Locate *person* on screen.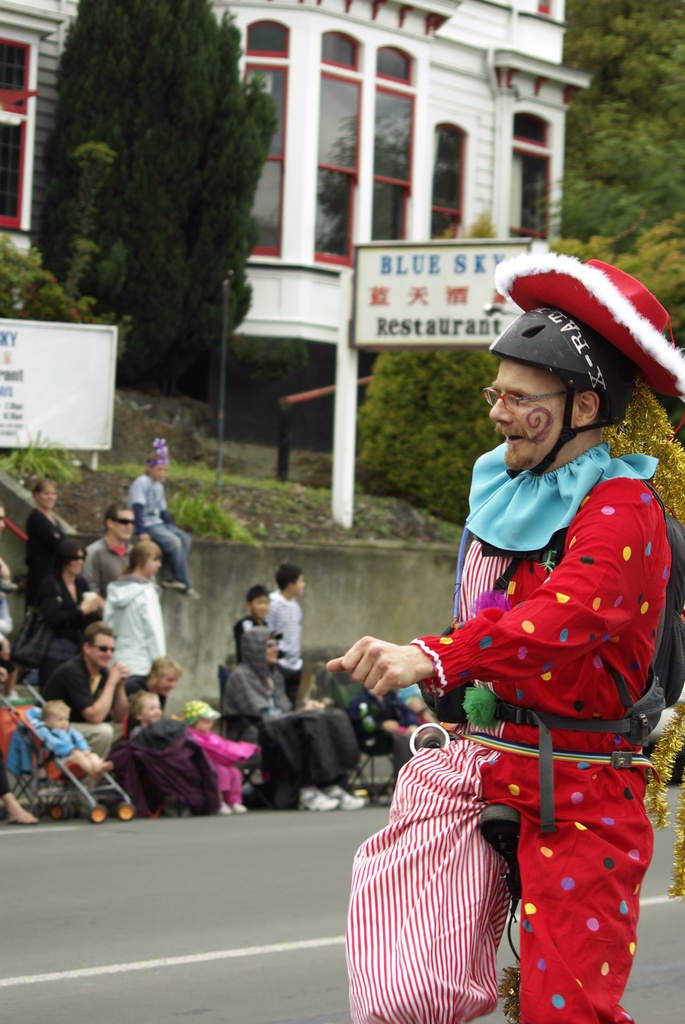
On screen at 315:243:684:1007.
